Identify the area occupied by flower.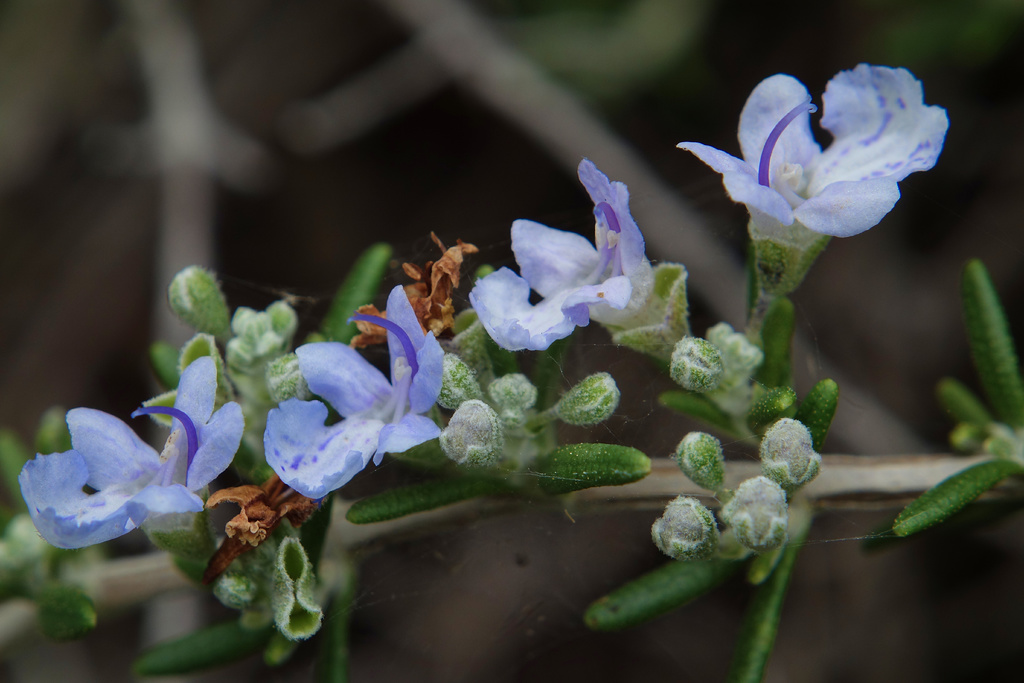
Area: [x1=18, y1=357, x2=246, y2=555].
